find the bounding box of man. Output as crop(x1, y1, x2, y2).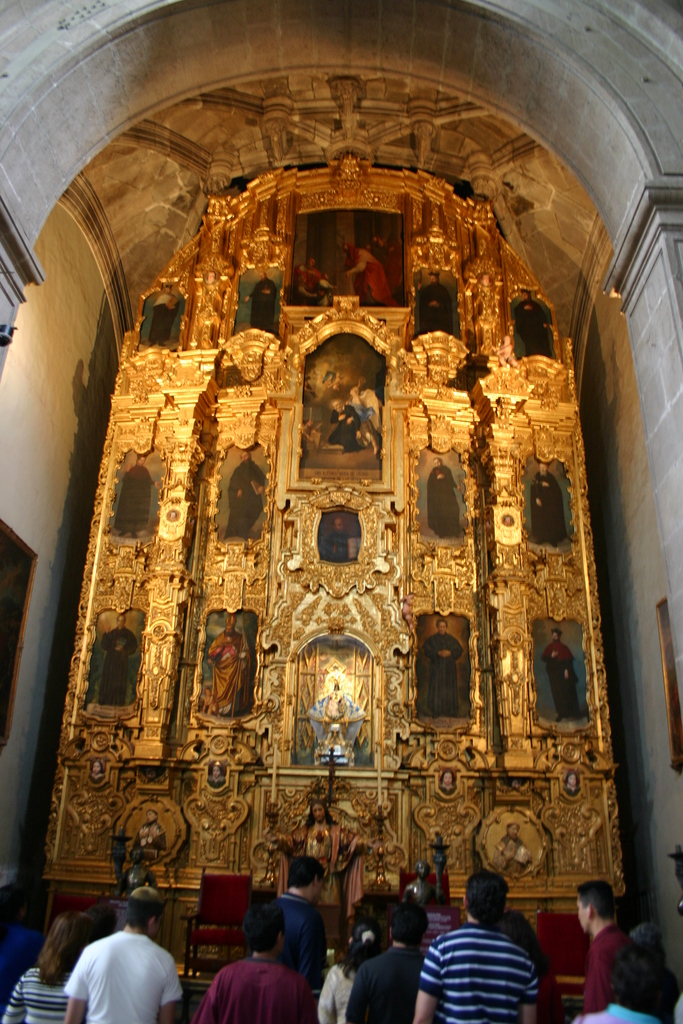
crop(191, 902, 306, 1023).
